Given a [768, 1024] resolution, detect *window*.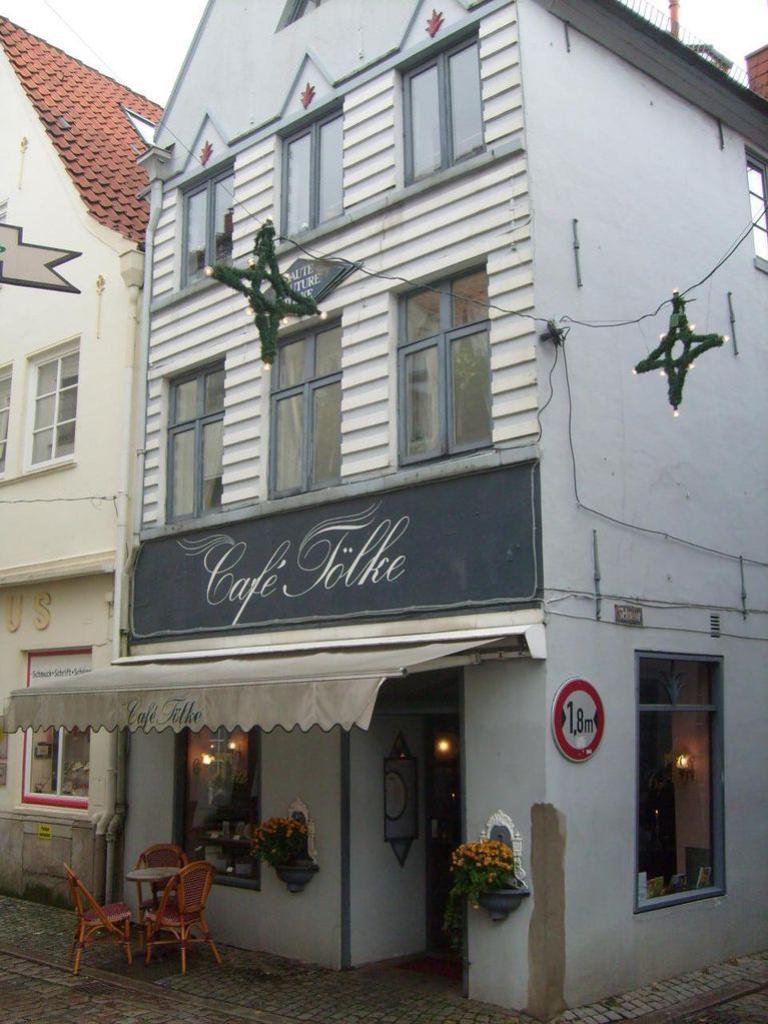
267, 311, 340, 501.
